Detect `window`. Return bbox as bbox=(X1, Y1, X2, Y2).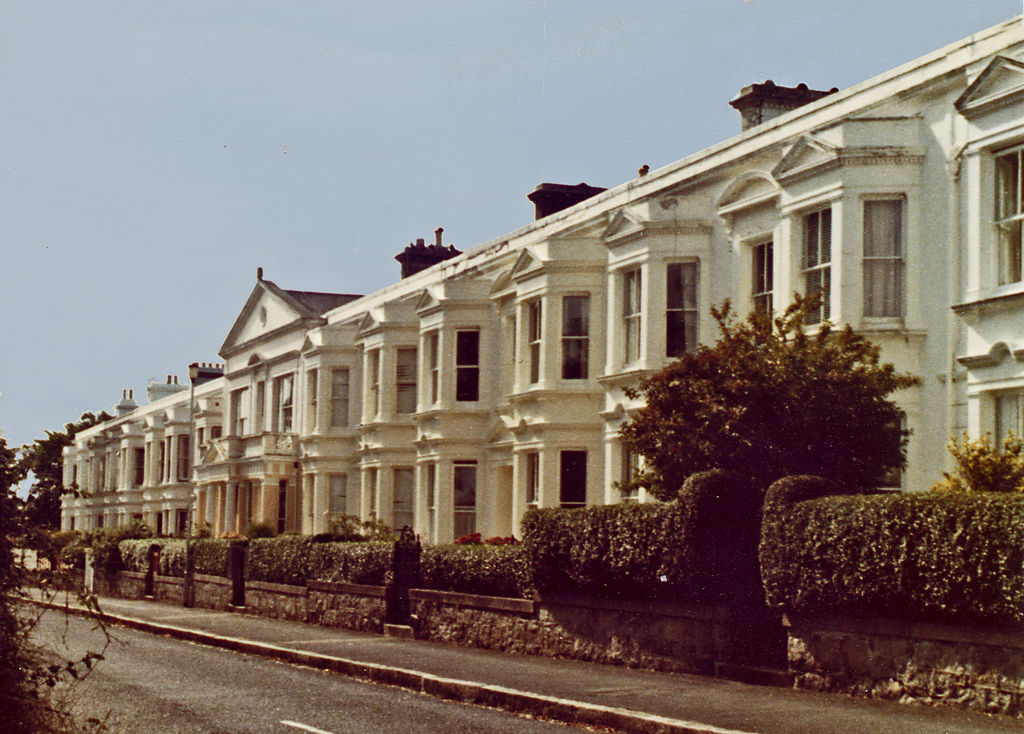
bbox=(395, 348, 419, 424).
